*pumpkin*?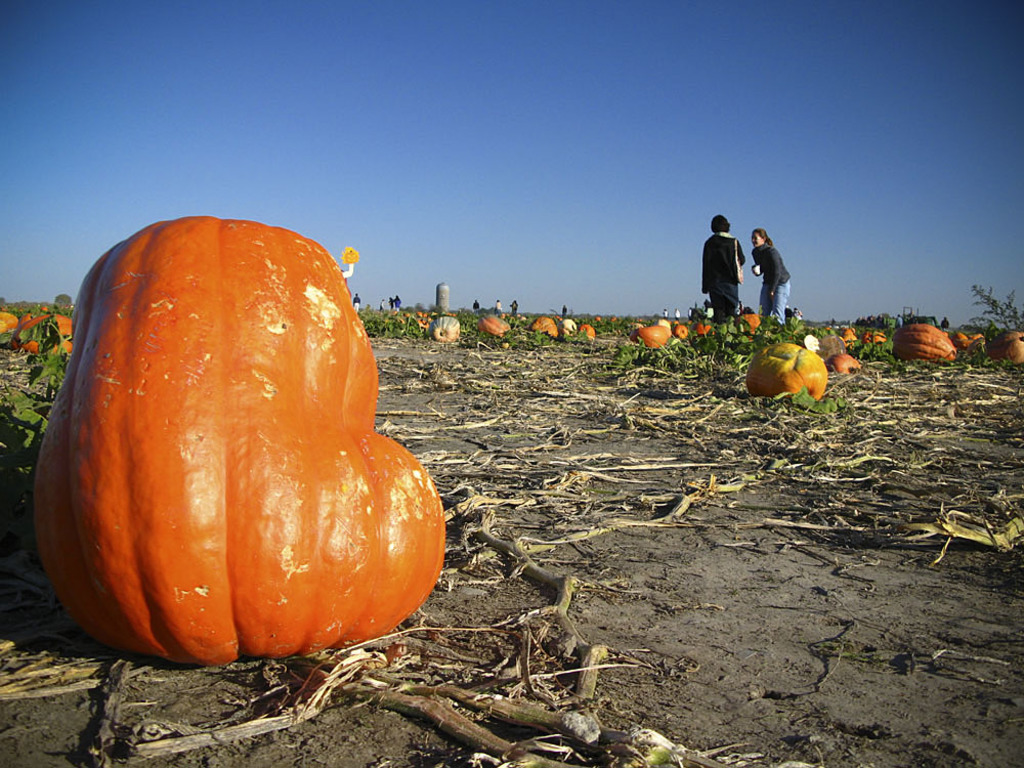
[866, 329, 885, 348]
